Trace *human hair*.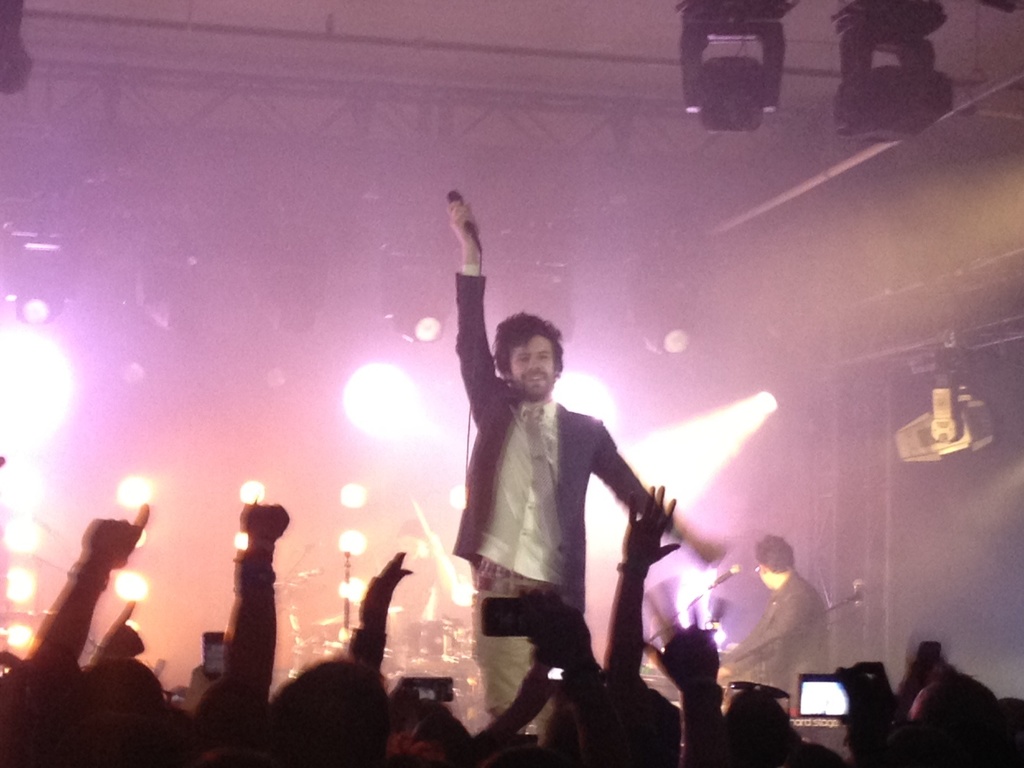
Traced to (495,305,565,376).
